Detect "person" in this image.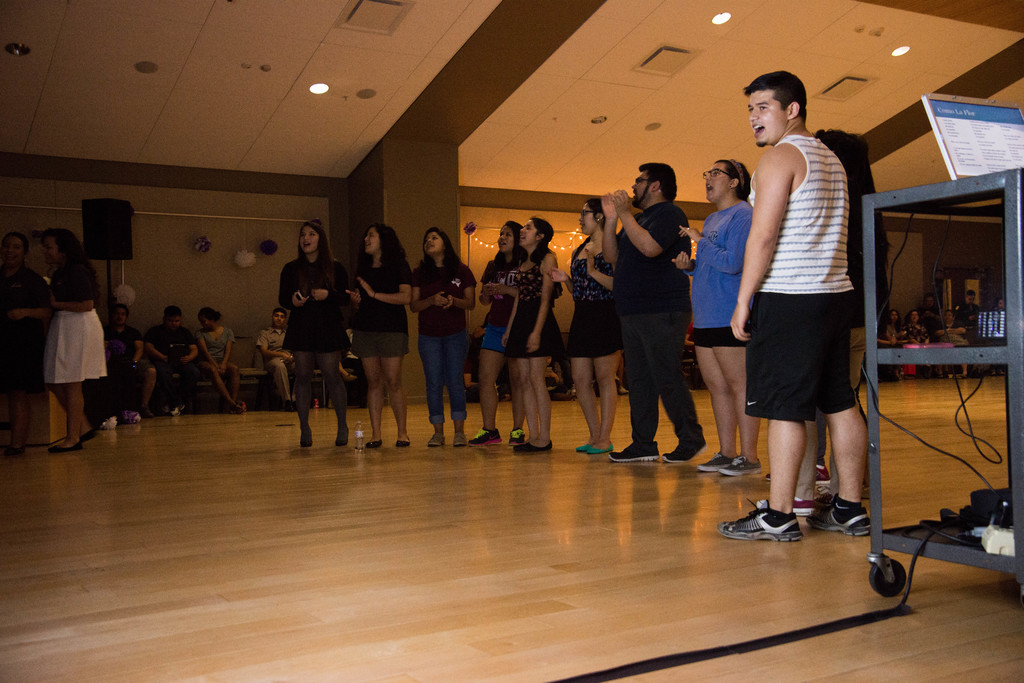
Detection: {"x1": 541, "y1": 197, "x2": 626, "y2": 454}.
